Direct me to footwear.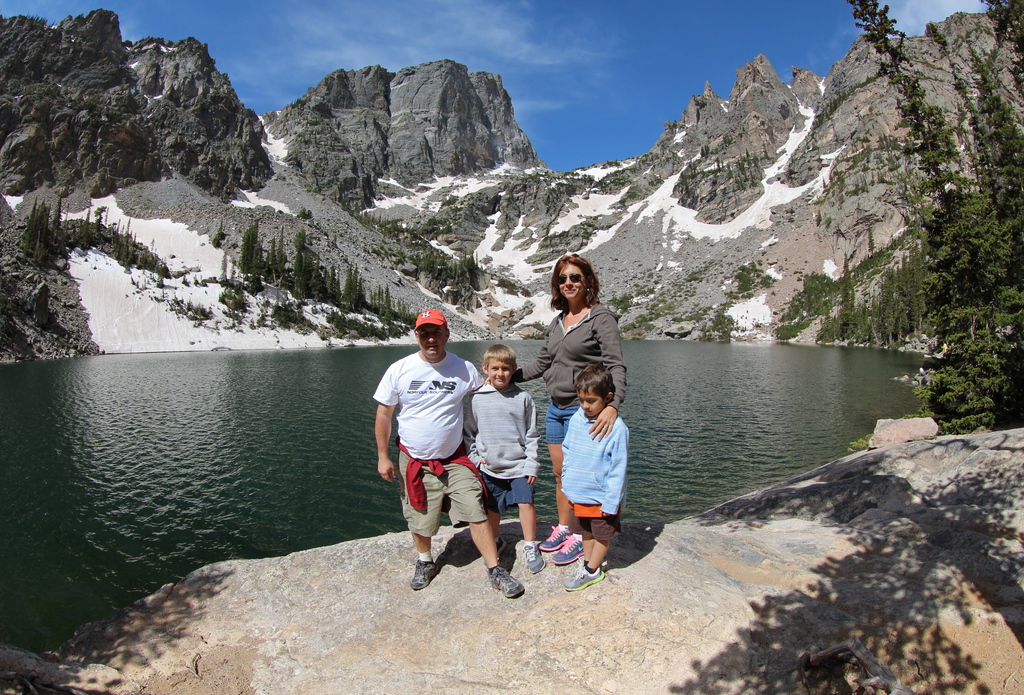
Direction: <region>552, 533, 583, 563</region>.
